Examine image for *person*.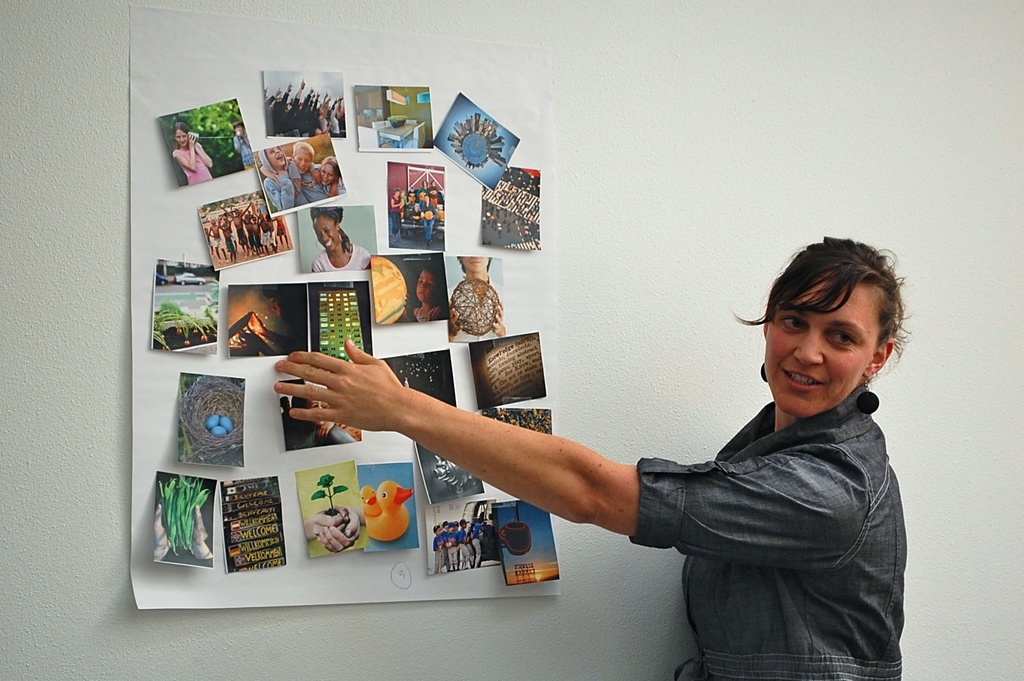
Examination result: <region>404, 266, 445, 325</region>.
